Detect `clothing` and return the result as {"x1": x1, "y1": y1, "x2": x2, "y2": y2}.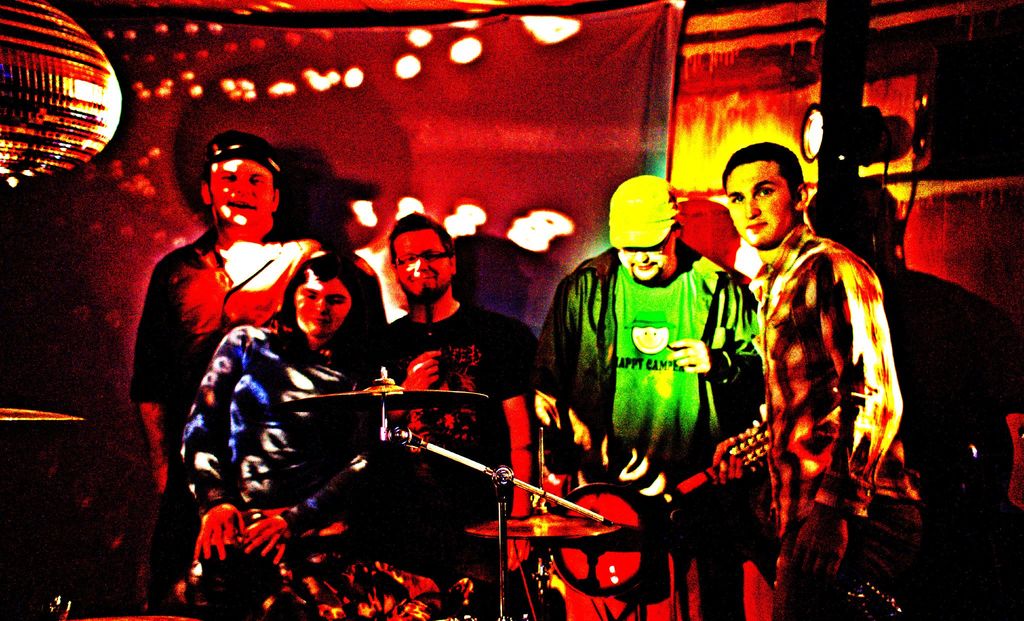
{"x1": 132, "y1": 230, "x2": 317, "y2": 422}.
